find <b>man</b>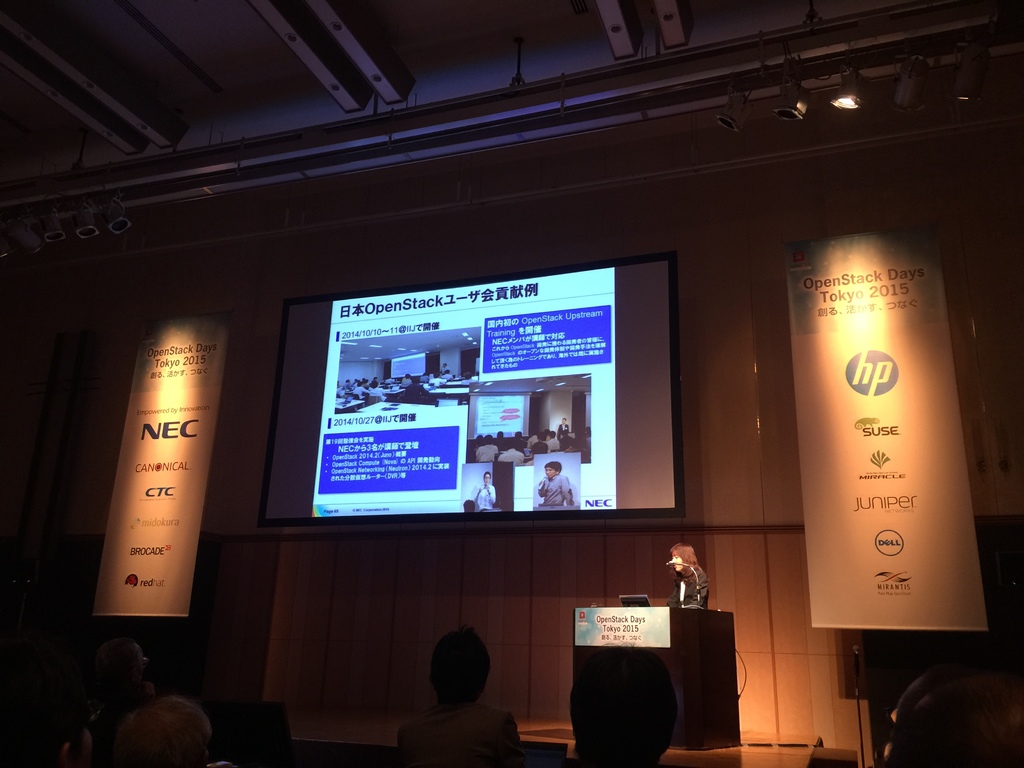
<bbox>461, 373, 477, 386</bbox>
